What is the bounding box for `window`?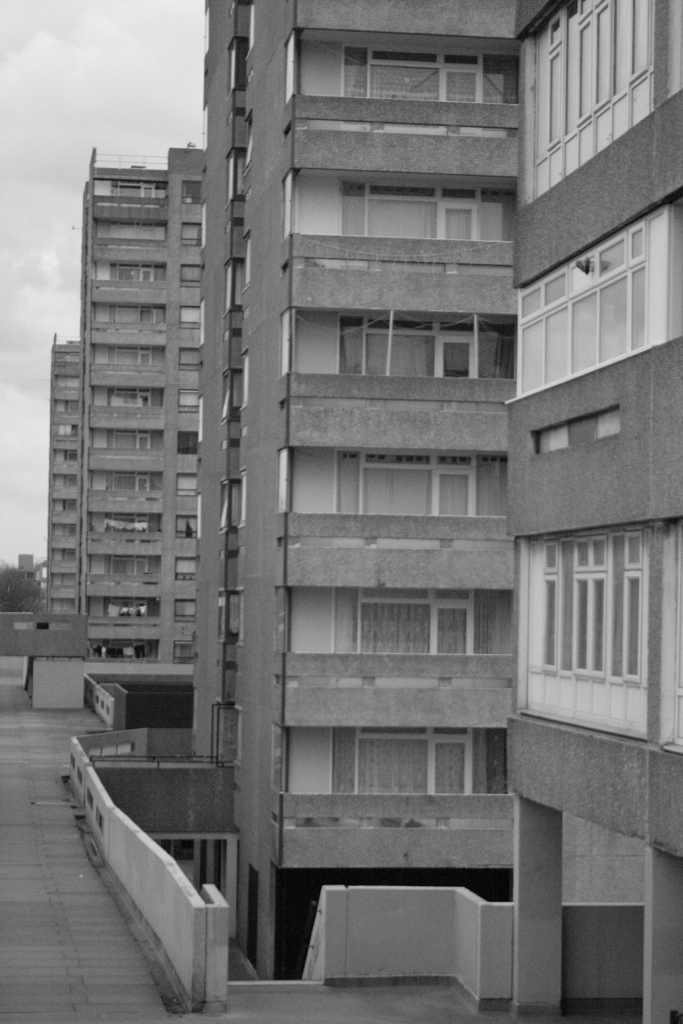
54,401,85,423.
